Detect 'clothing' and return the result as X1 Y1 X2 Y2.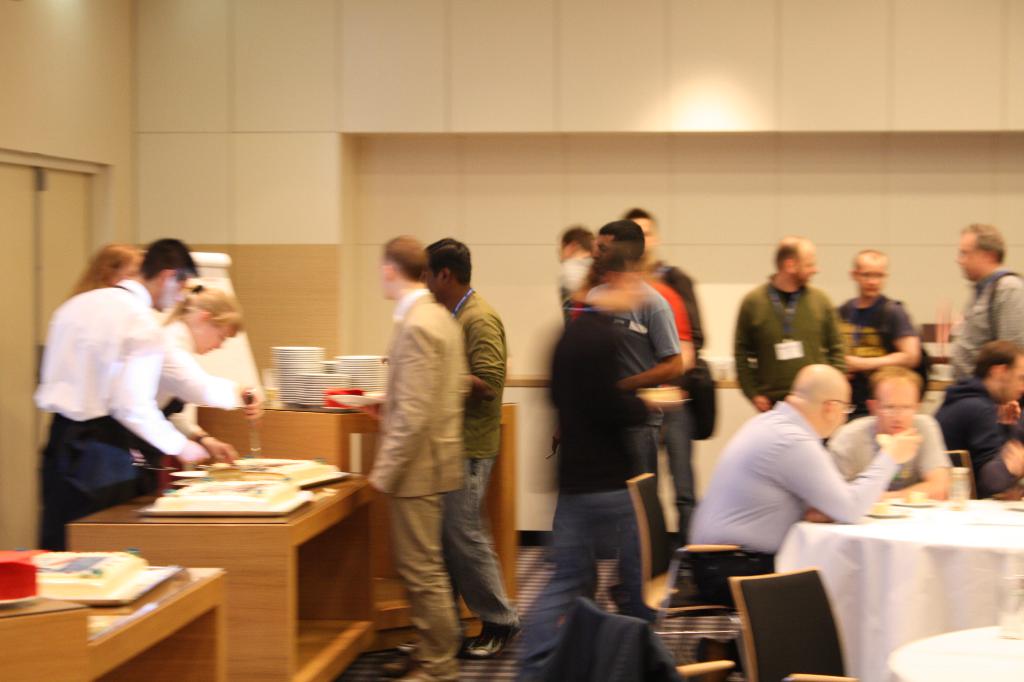
552 598 680 681.
